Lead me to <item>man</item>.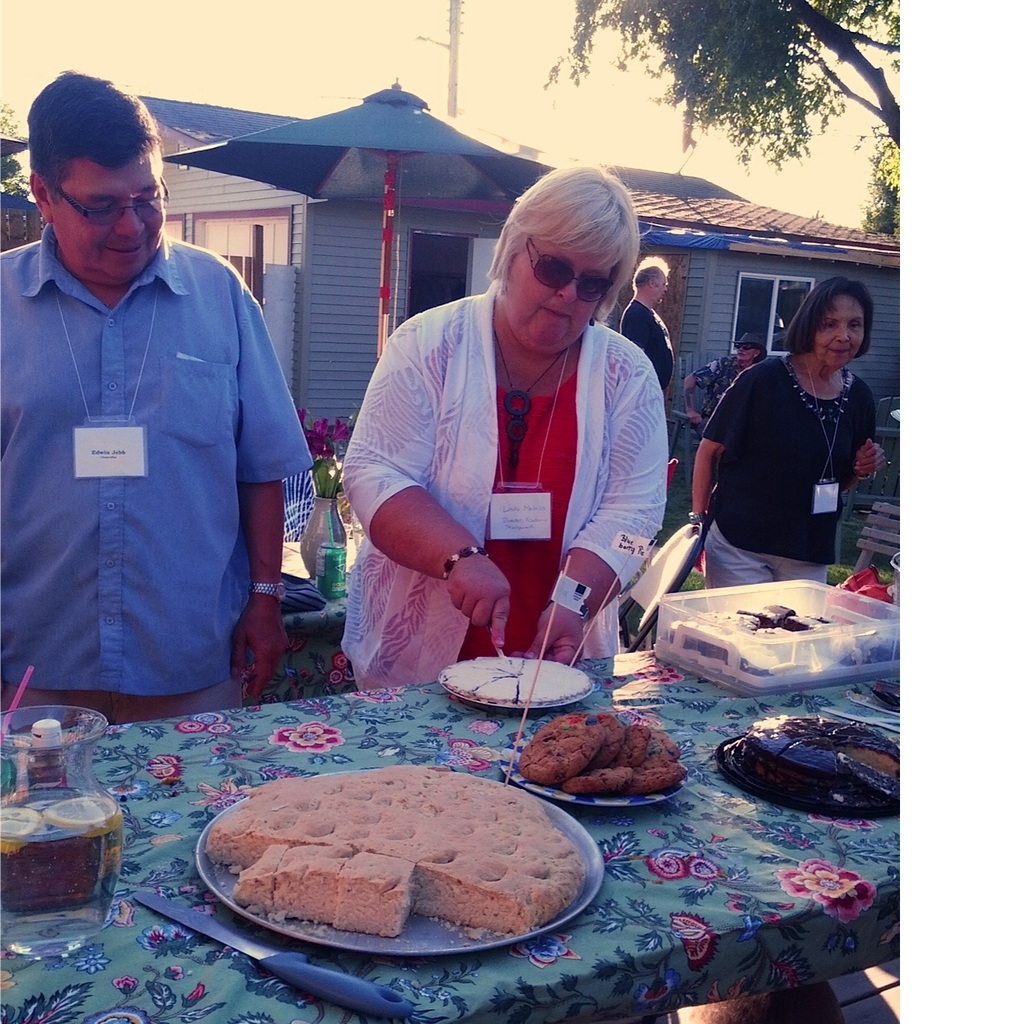
Lead to 686, 330, 766, 487.
